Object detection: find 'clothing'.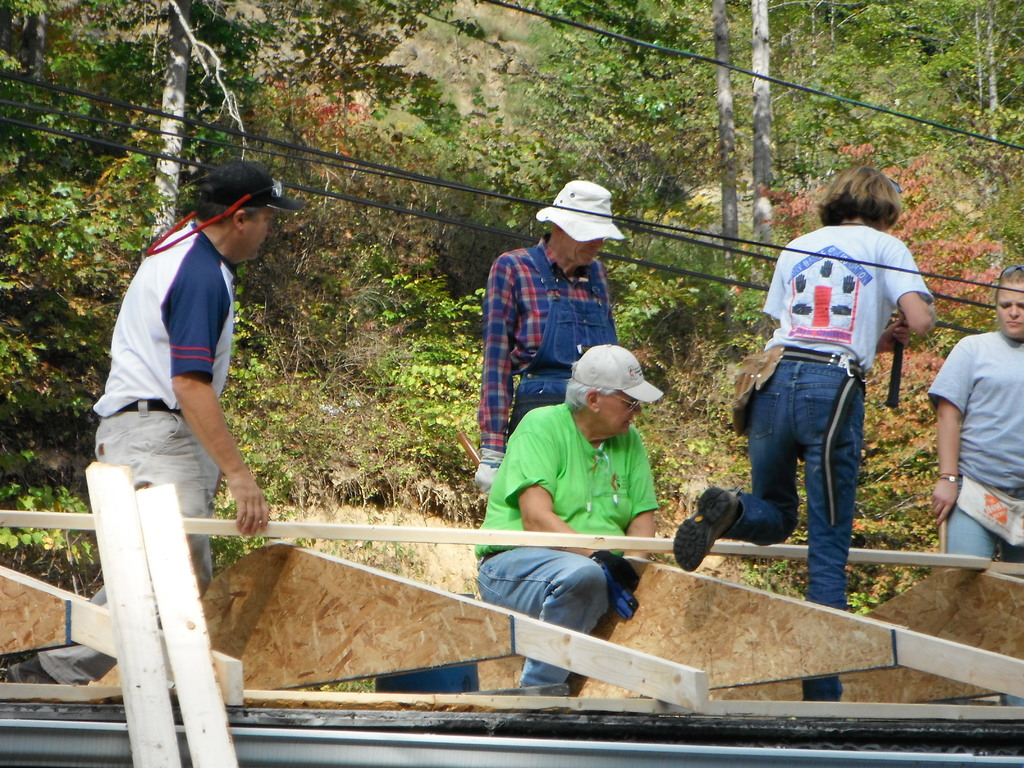
927,330,1023,704.
